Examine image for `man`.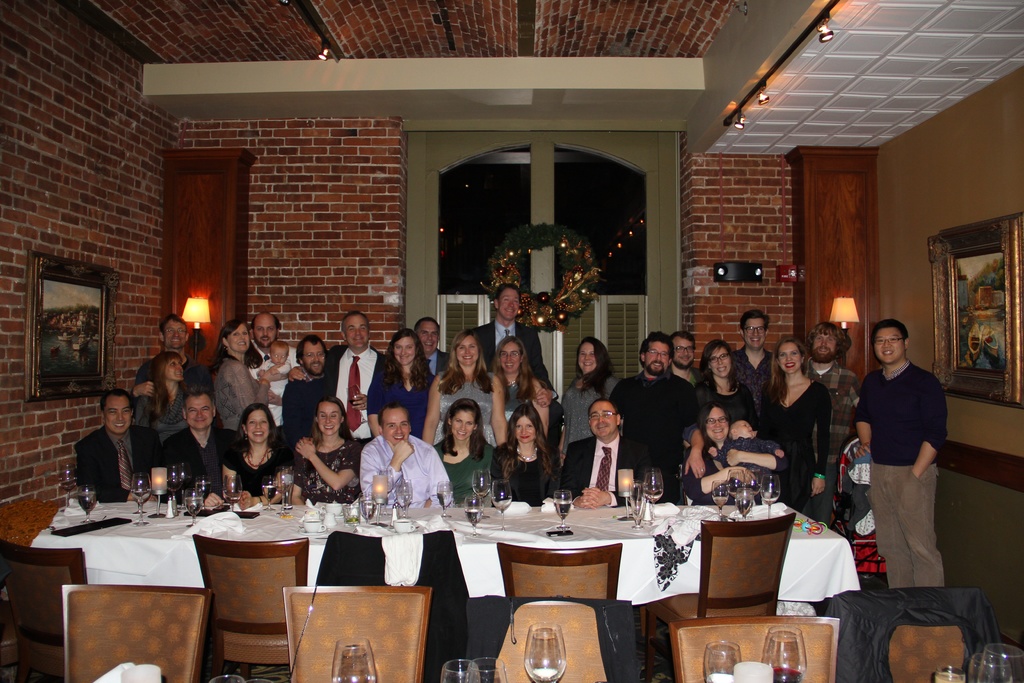
Examination result: box=[290, 311, 387, 449].
